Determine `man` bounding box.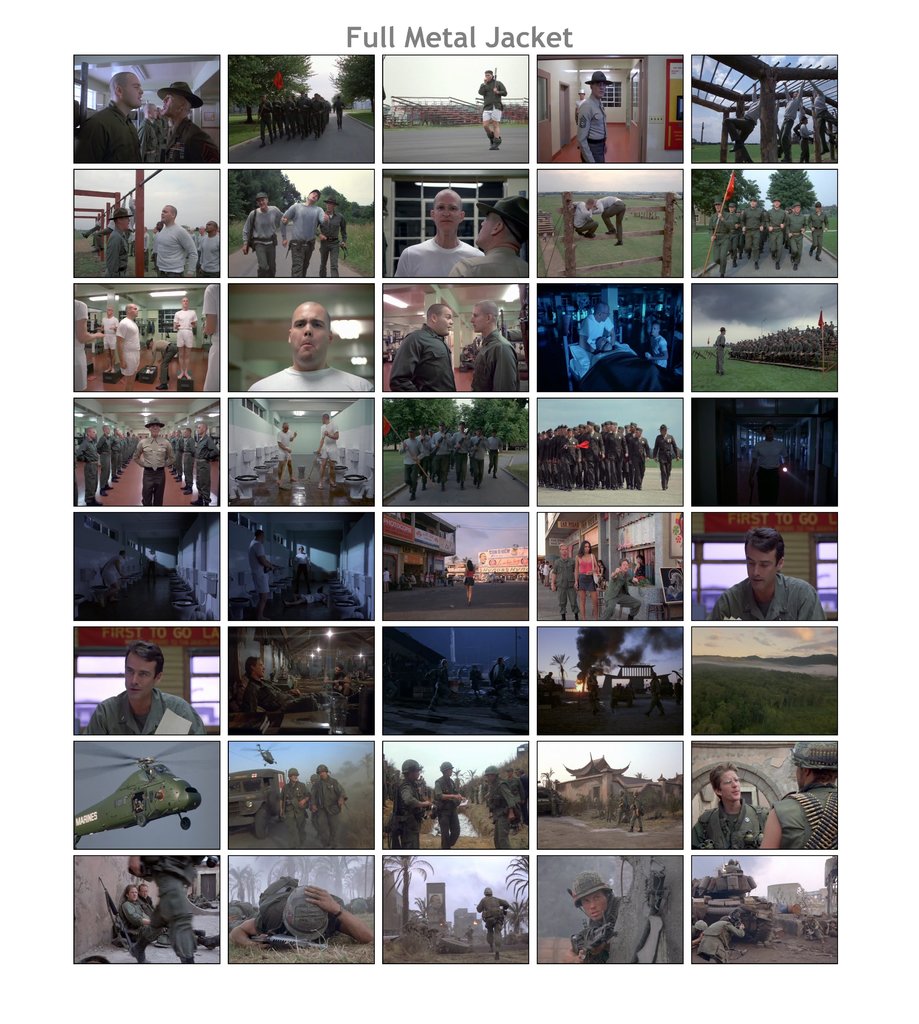
Determined: <bbox>715, 326, 727, 380</bbox>.
